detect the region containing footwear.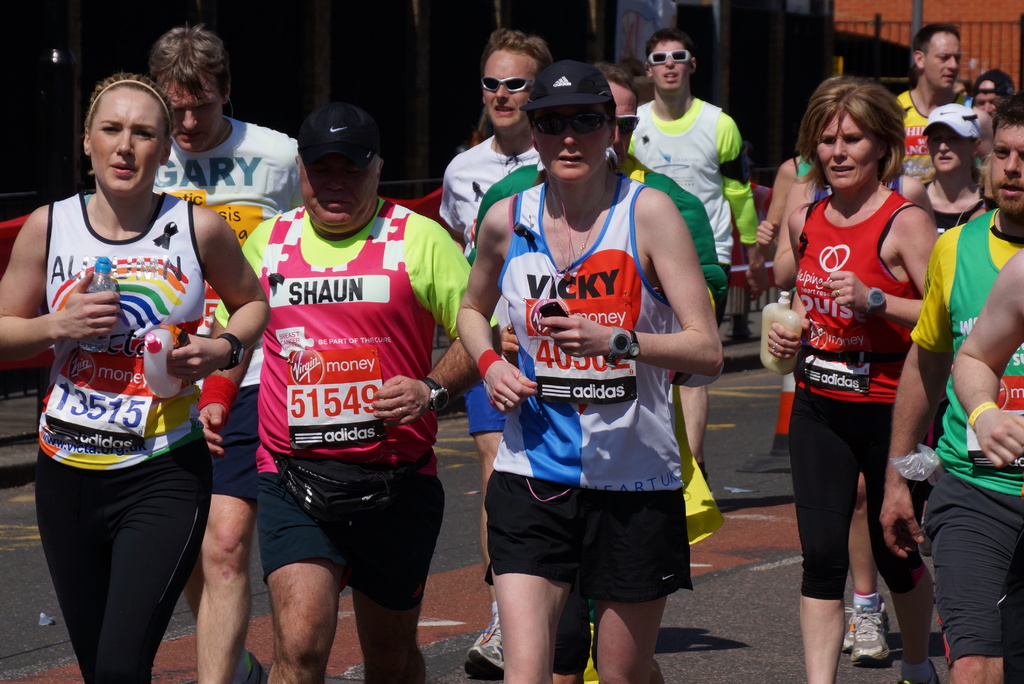
bbox=[838, 618, 853, 651].
